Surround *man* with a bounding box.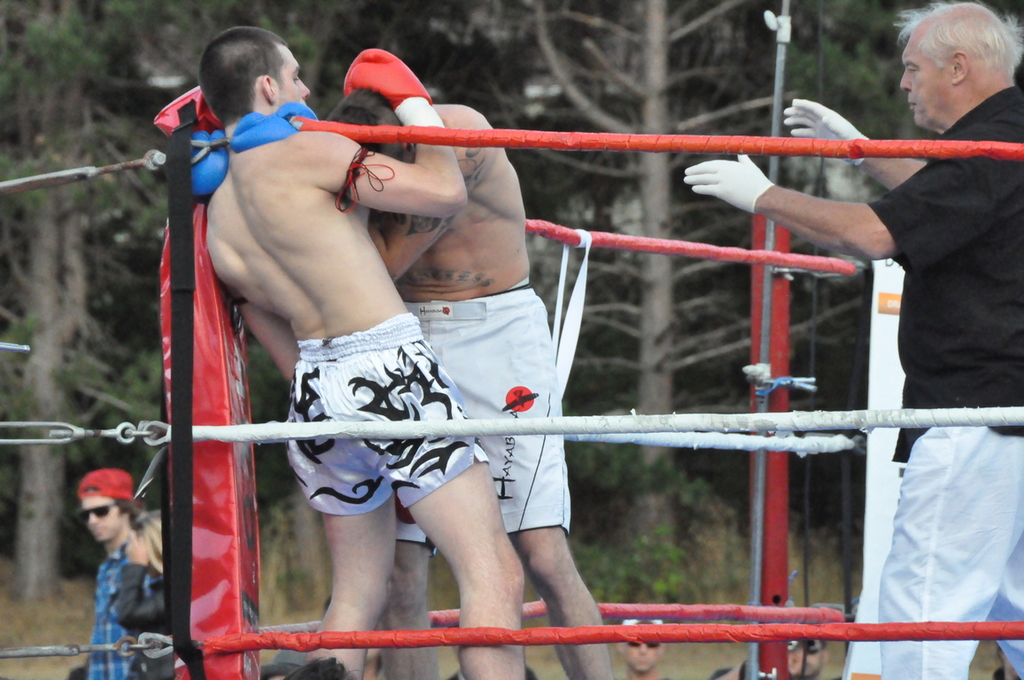
rect(616, 599, 673, 679).
